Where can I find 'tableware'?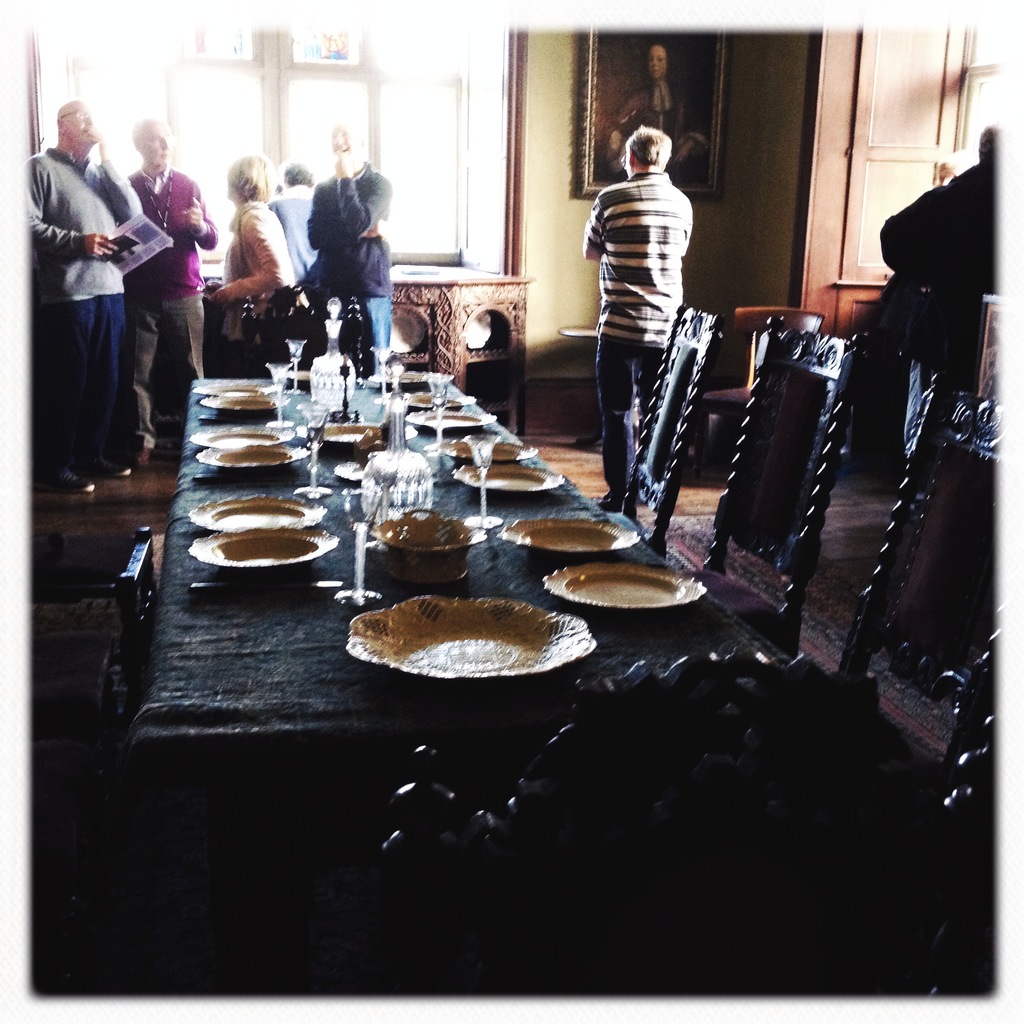
You can find it at Rect(360, 356, 439, 525).
